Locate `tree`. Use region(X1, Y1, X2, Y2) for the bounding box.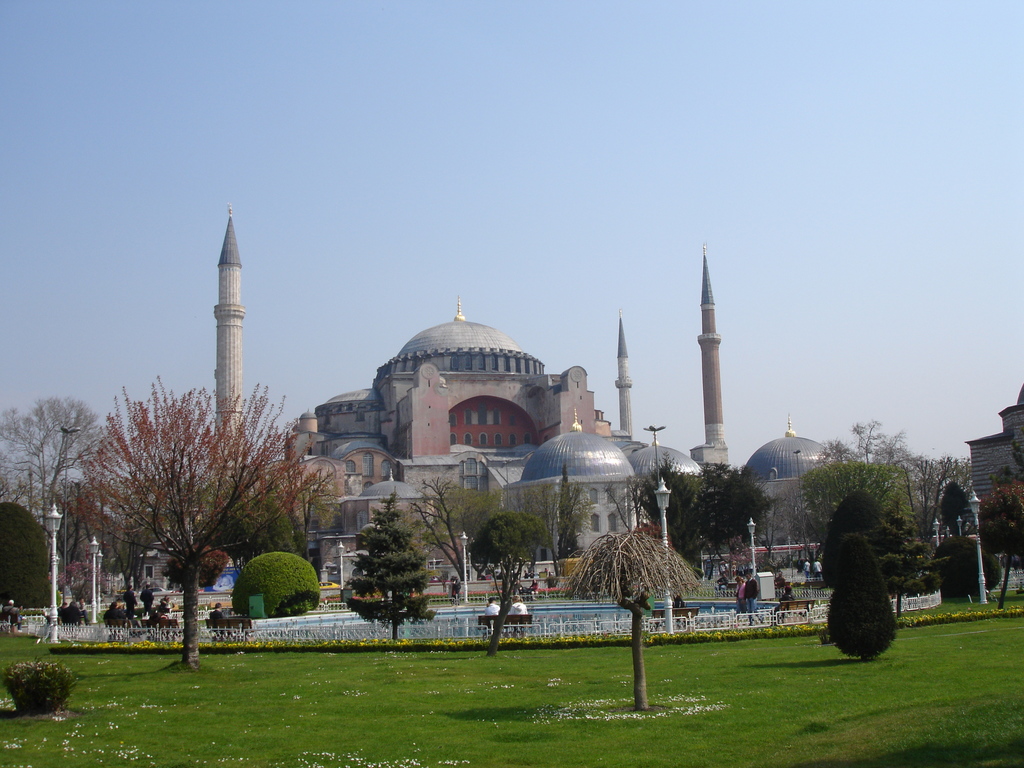
region(975, 474, 1023, 617).
